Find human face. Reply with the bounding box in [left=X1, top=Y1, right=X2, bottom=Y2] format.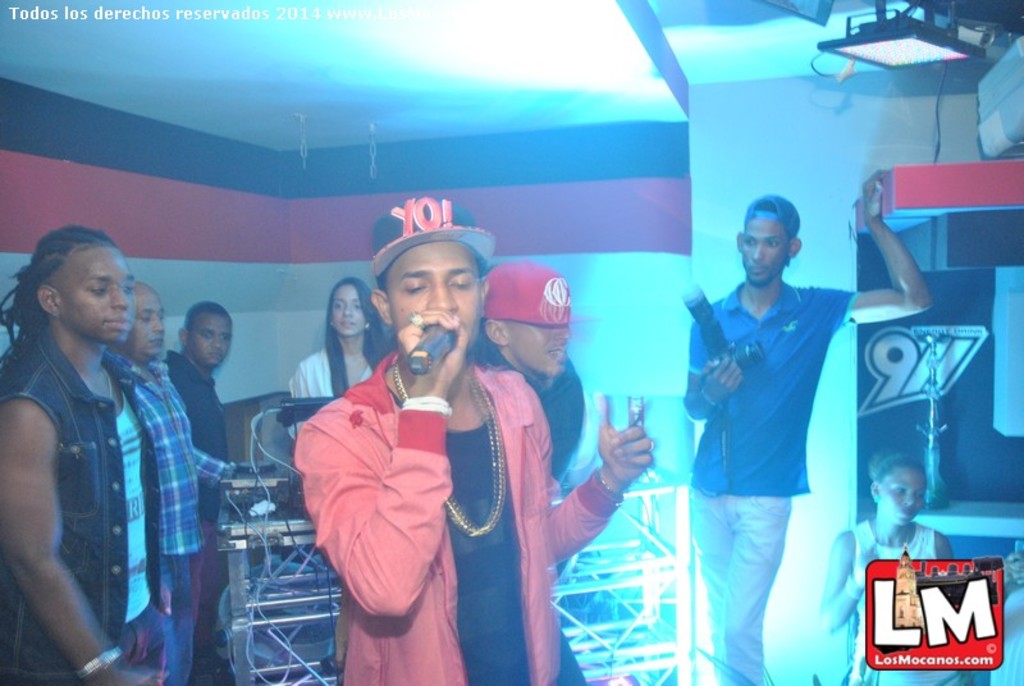
[left=874, top=466, right=927, bottom=527].
